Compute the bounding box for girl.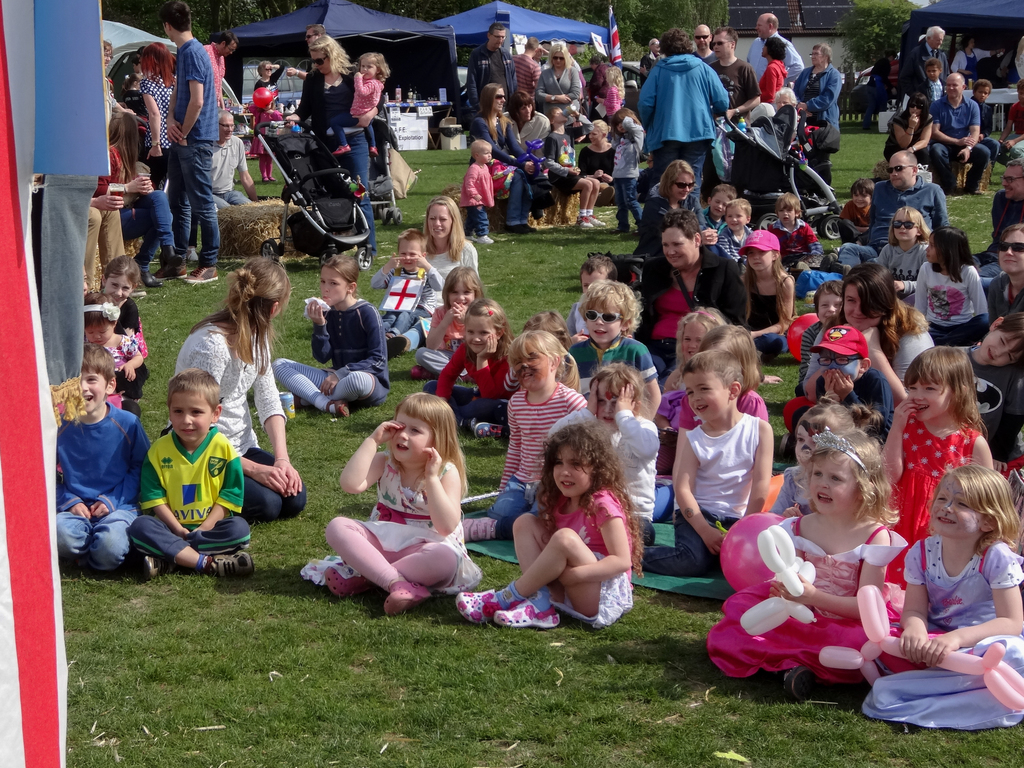
871 203 929 305.
